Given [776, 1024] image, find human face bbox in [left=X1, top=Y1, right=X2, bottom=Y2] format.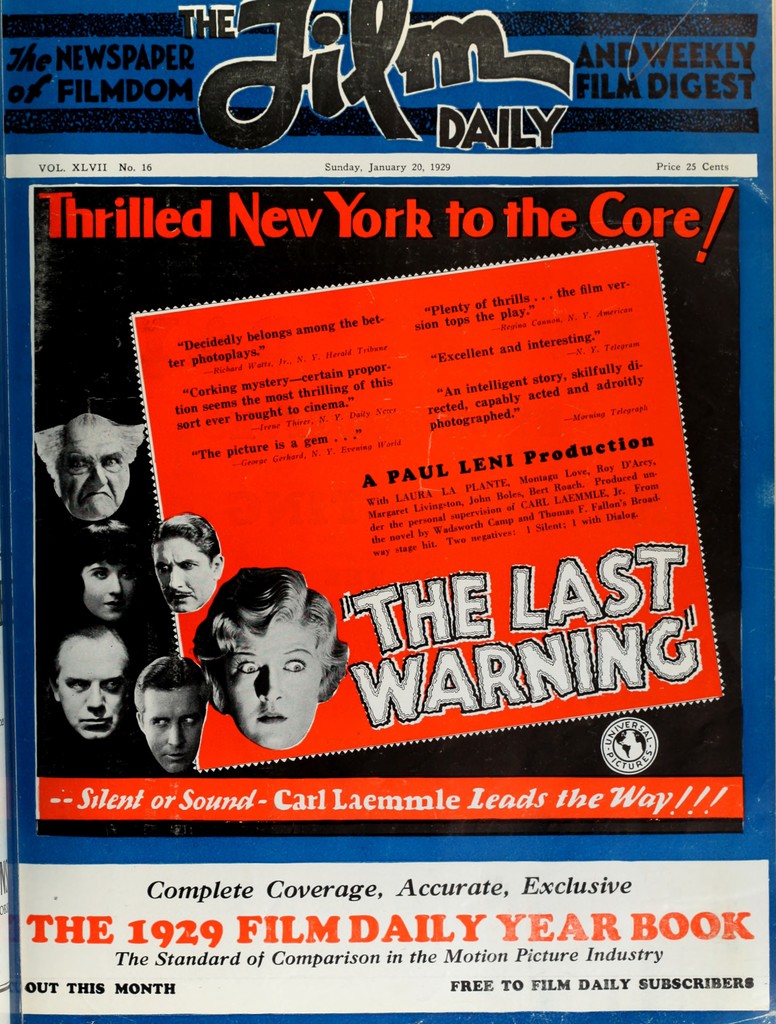
[left=223, top=627, right=325, bottom=735].
